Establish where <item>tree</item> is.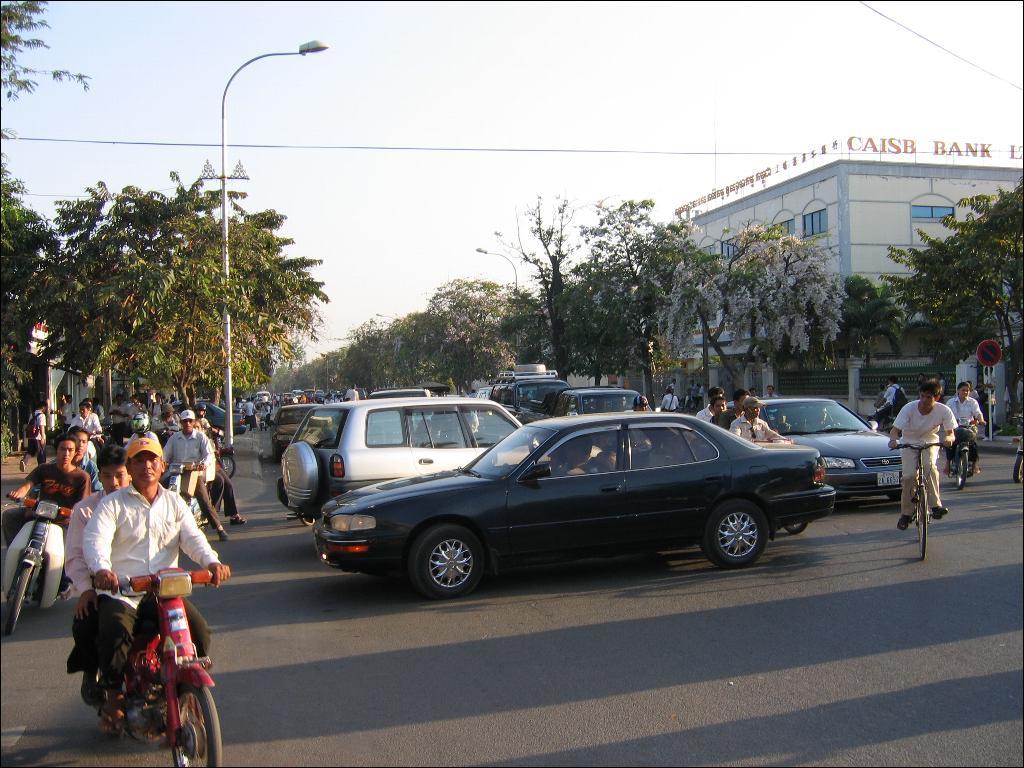
Established at box=[0, 149, 57, 452].
